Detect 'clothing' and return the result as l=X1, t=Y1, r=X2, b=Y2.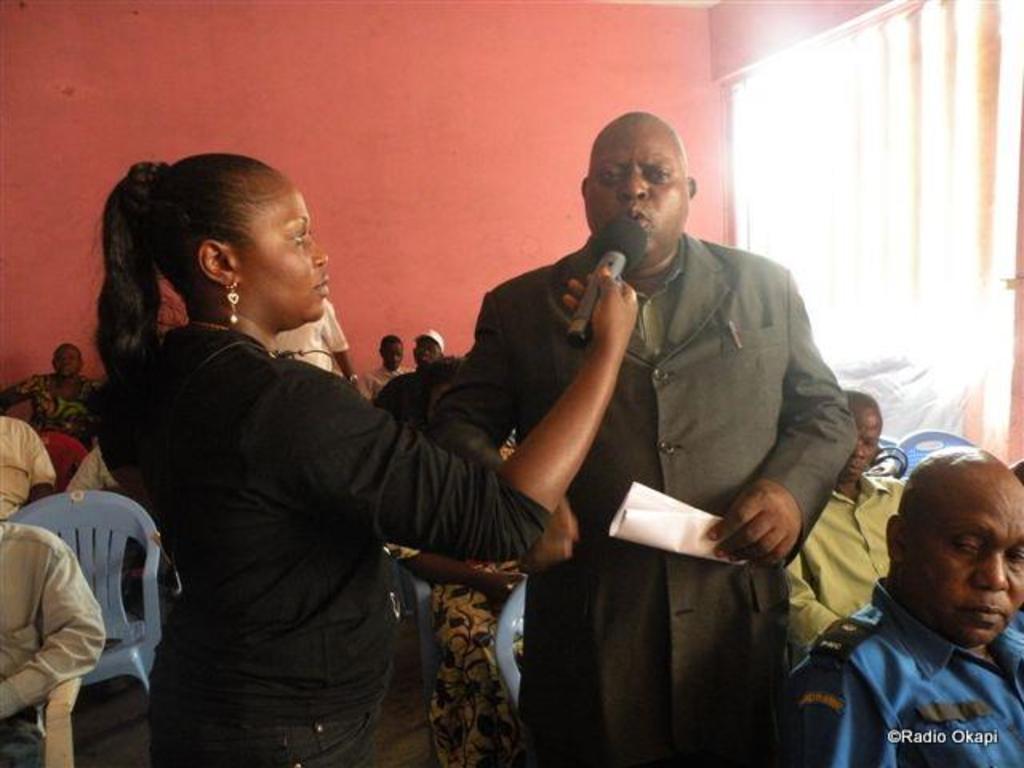
l=0, t=525, r=107, b=766.
